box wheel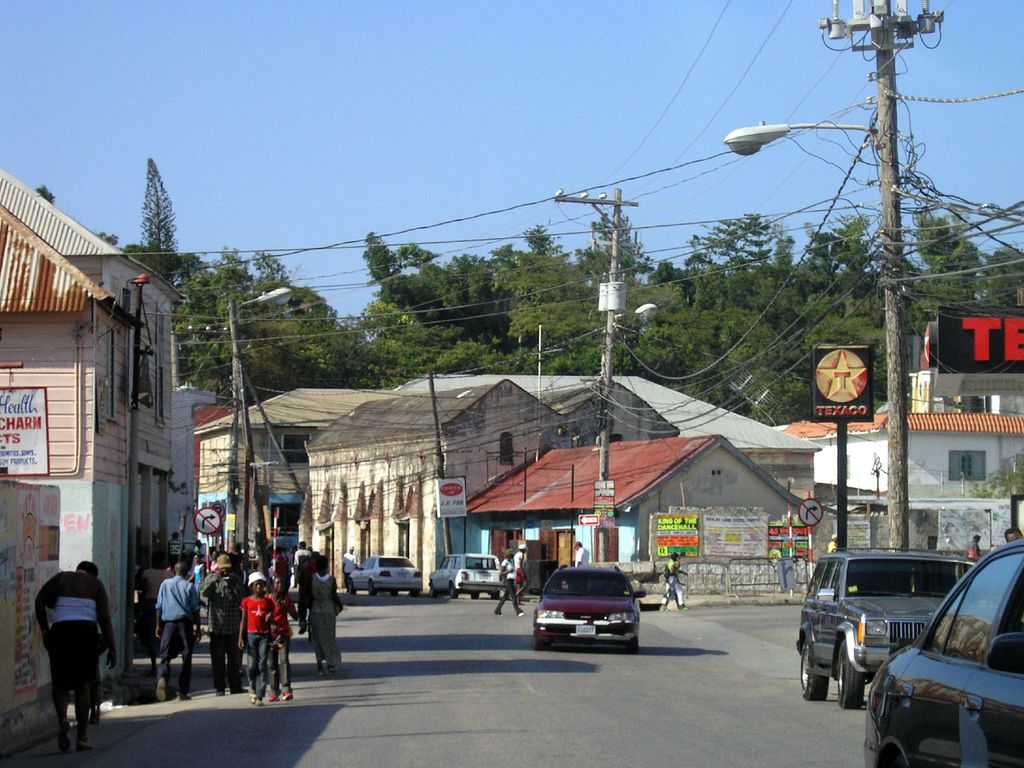
<bbox>535, 634, 546, 650</bbox>
